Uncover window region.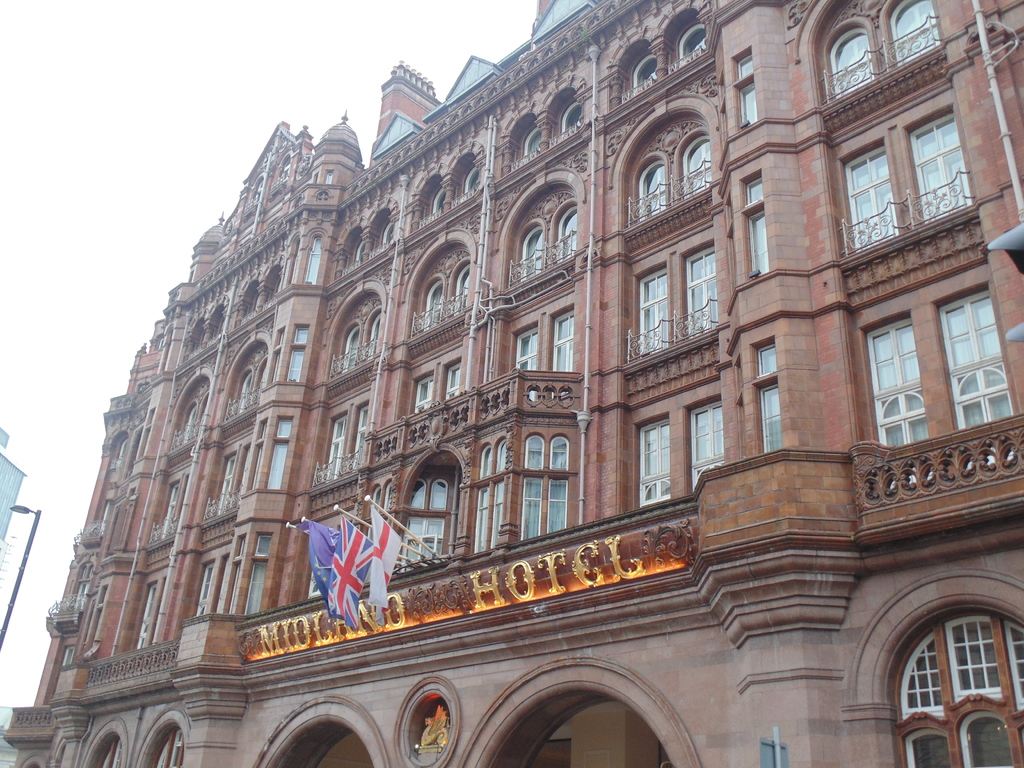
Uncovered: (left=735, top=49, right=752, bottom=79).
